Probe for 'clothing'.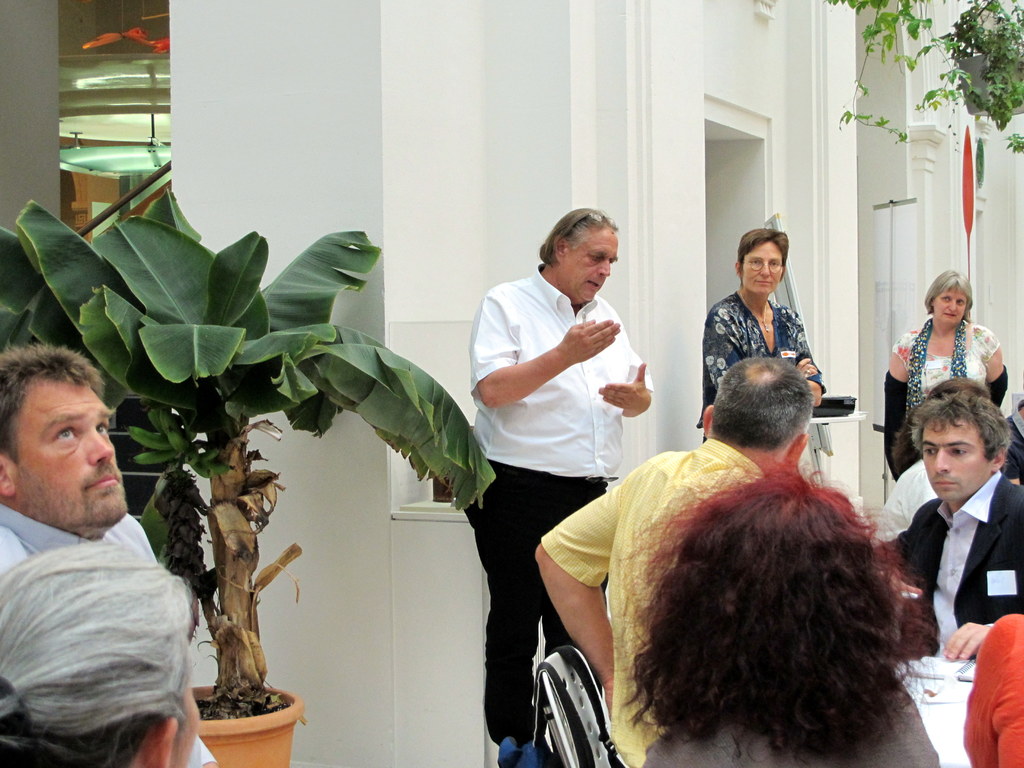
Probe result: left=541, top=431, right=747, bottom=762.
